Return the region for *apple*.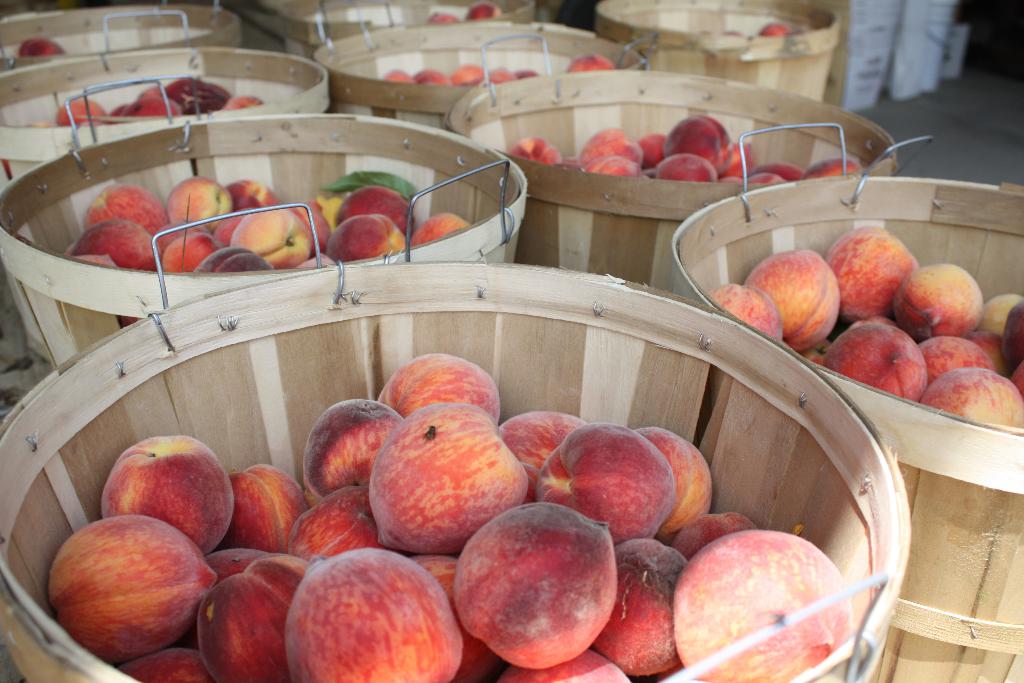
755, 21, 787, 37.
